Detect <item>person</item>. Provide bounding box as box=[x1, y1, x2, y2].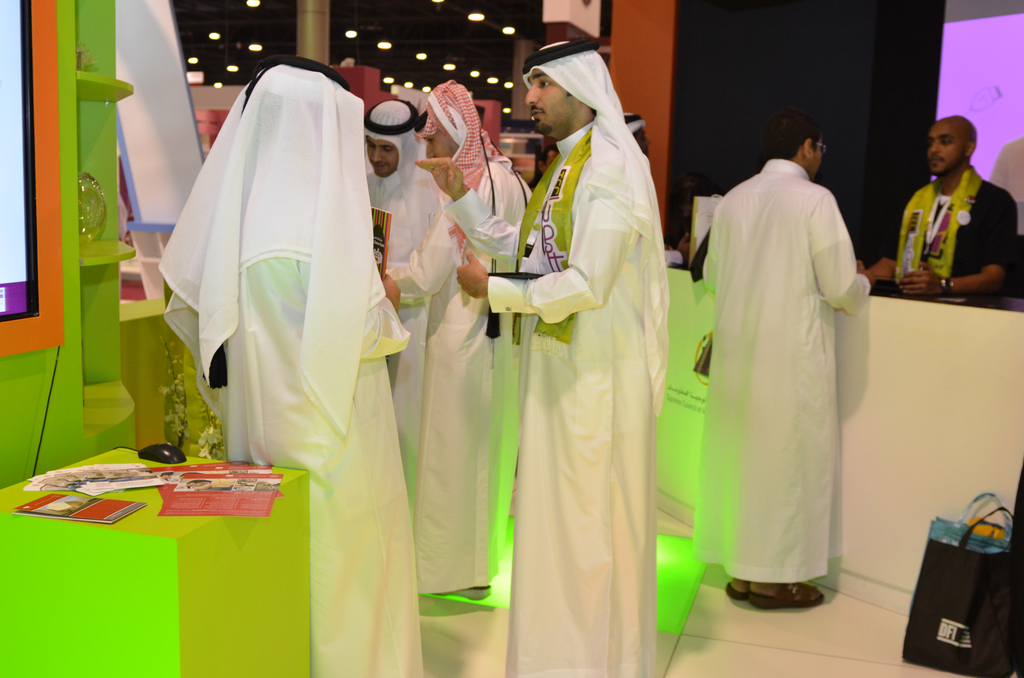
box=[698, 119, 879, 608].
